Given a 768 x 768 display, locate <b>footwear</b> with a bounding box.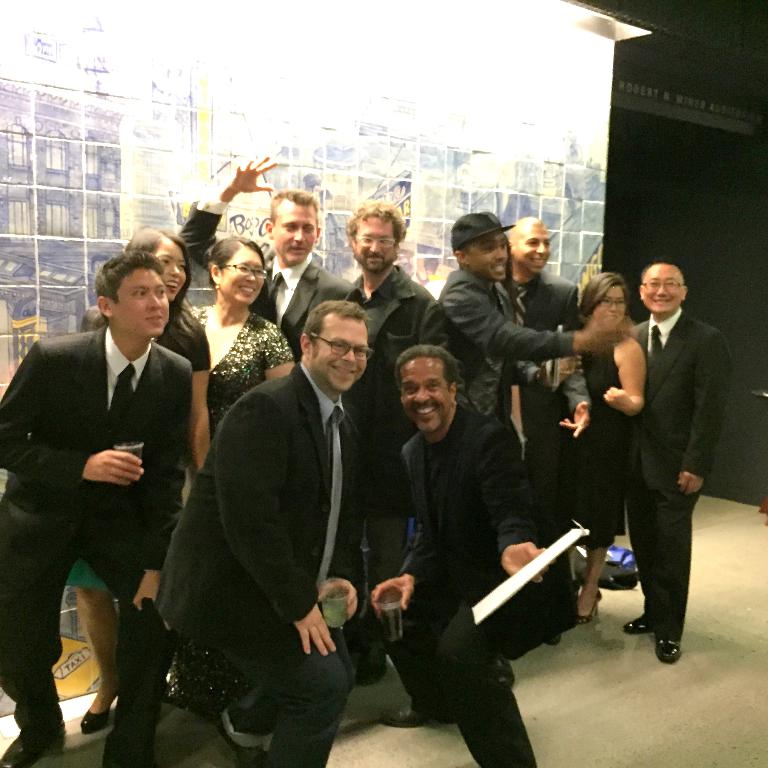
Located: pyautogui.locateOnScreen(80, 708, 113, 732).
